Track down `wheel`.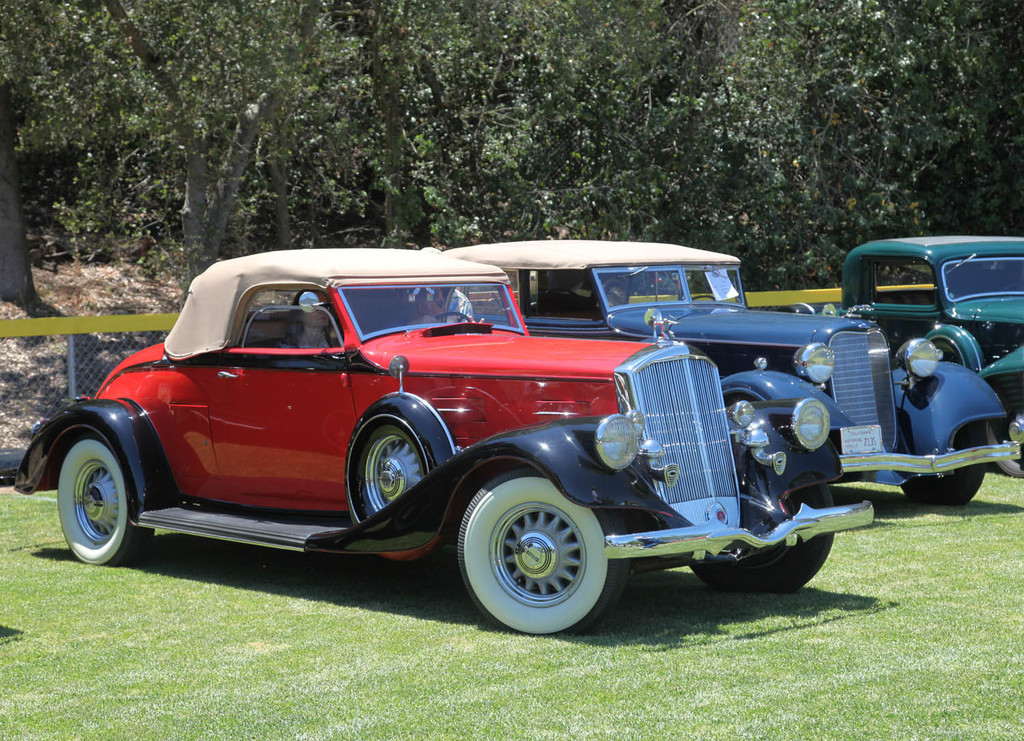
Tracked to (692,531,847,594).
